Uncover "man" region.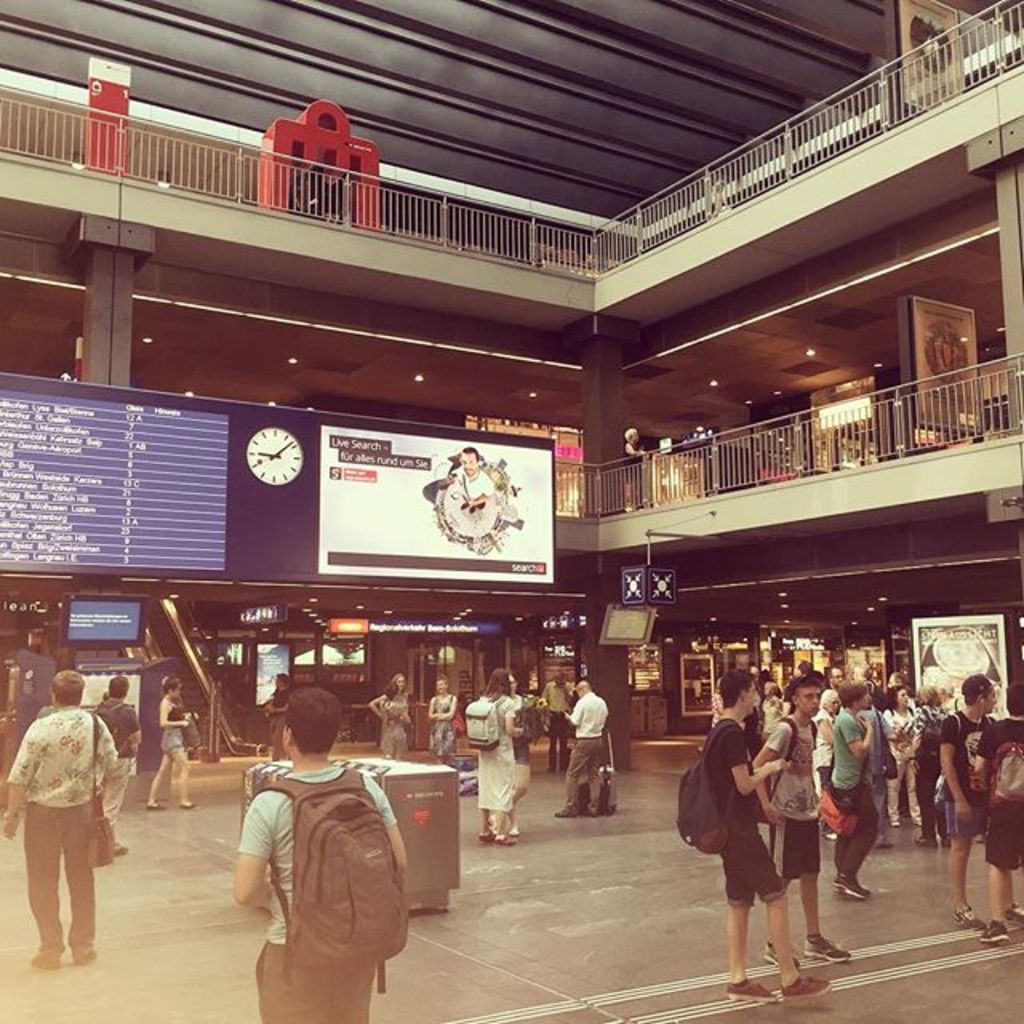
Uncovered: [x1=10, y1=675, x2=125, y2=971].
